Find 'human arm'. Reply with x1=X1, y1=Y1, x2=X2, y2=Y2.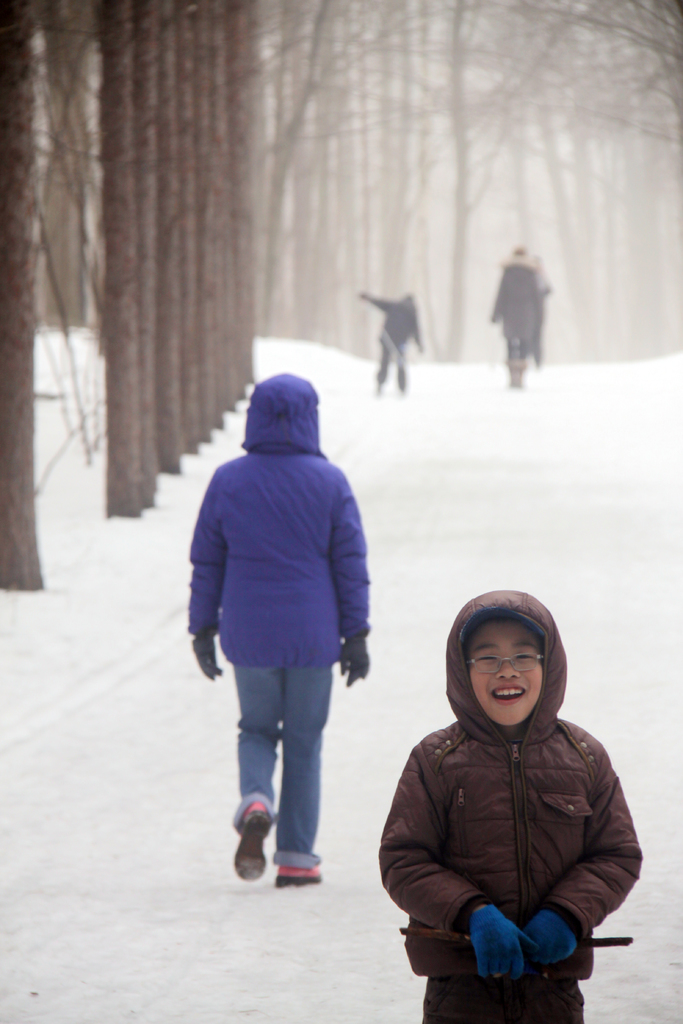
x1=361, y1=294, x2=395, y2=312.
